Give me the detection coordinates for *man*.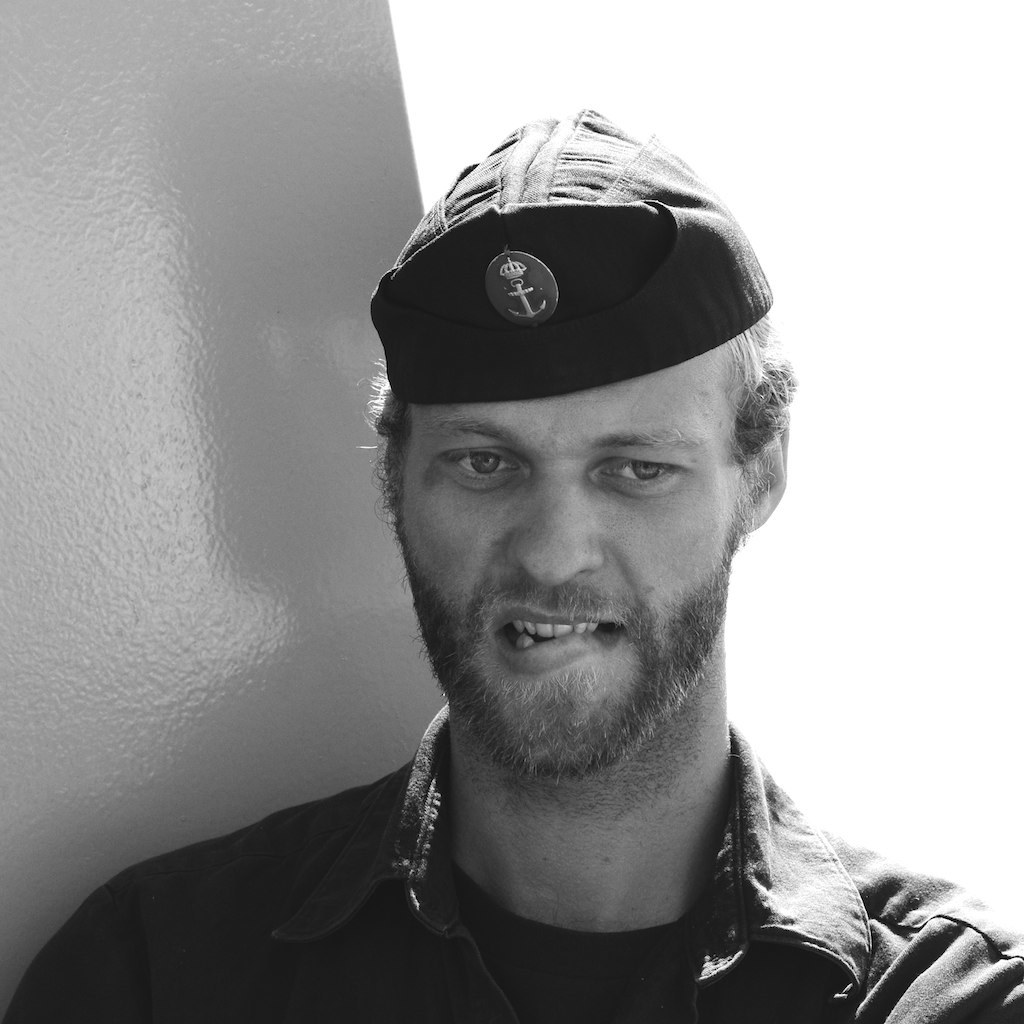
{"x1": 0, "y1": 98, "x2": 1023, "y2": 1023}.
